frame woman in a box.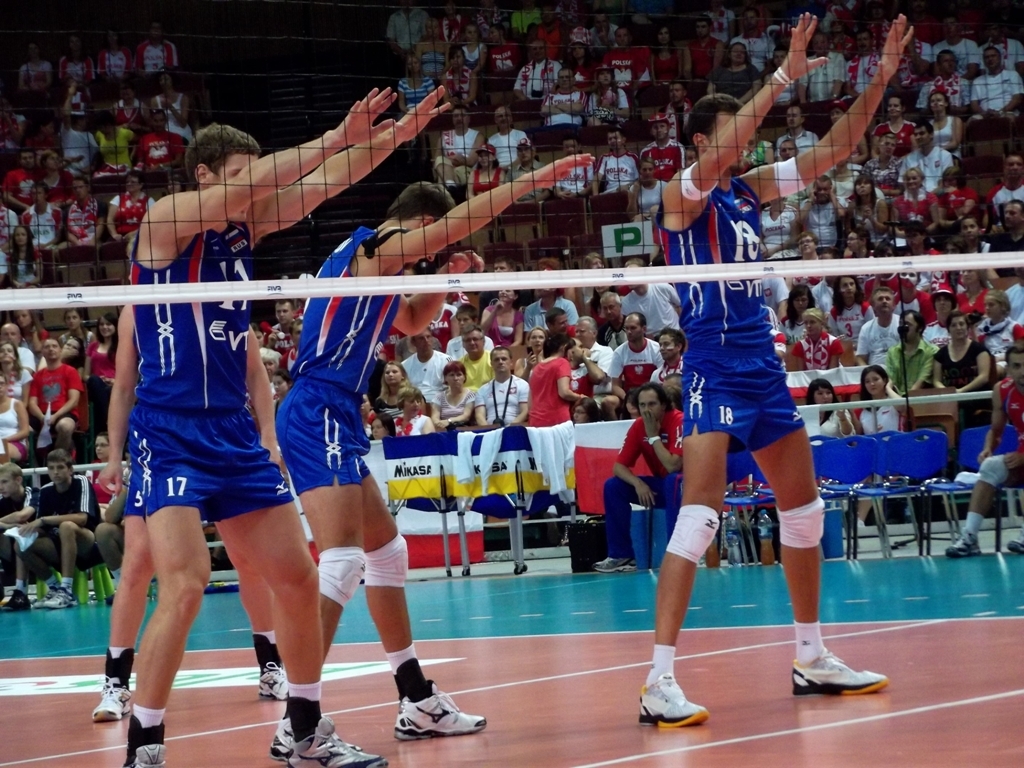
pyautogui.locateOnScreen(974, 288, 1020, 369).
